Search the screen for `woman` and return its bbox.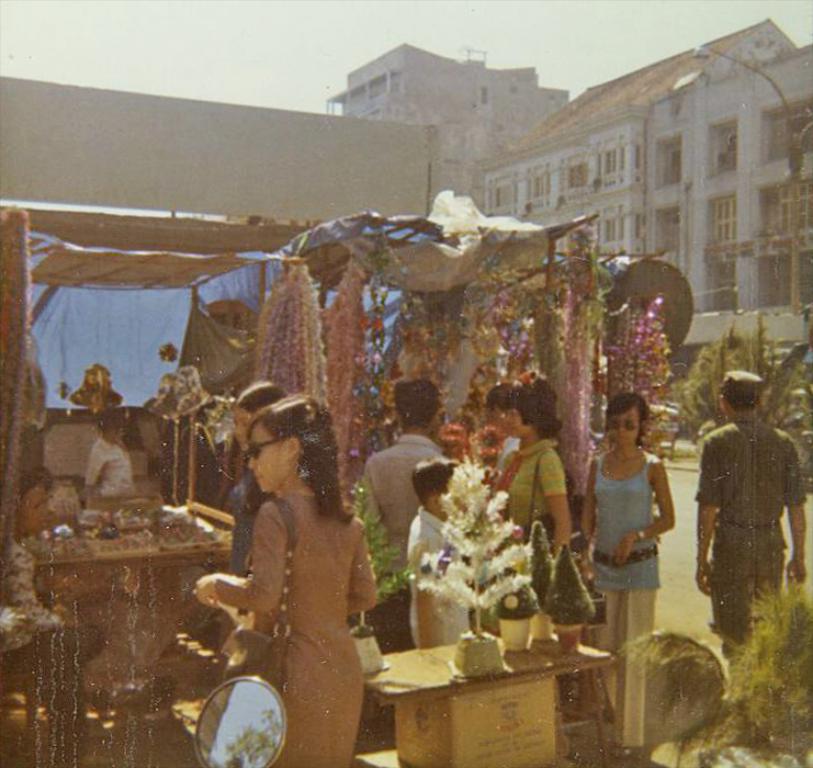
Found: (482, 369, 567, 551).
